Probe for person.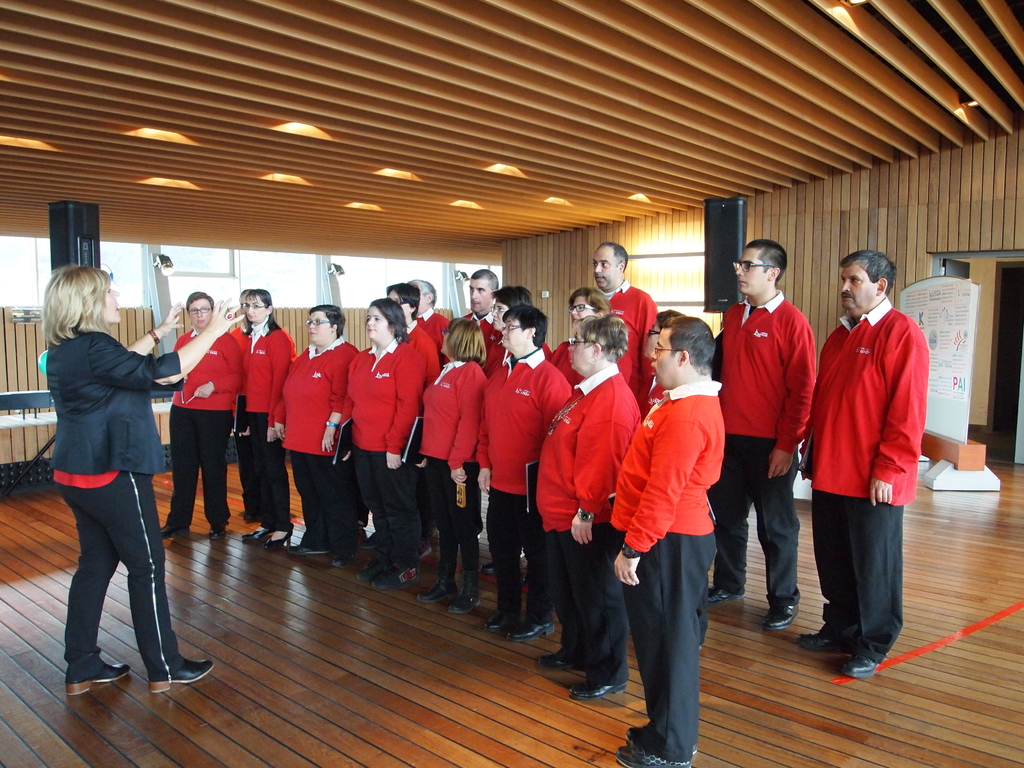
Probe result: 609:314:731:767.
